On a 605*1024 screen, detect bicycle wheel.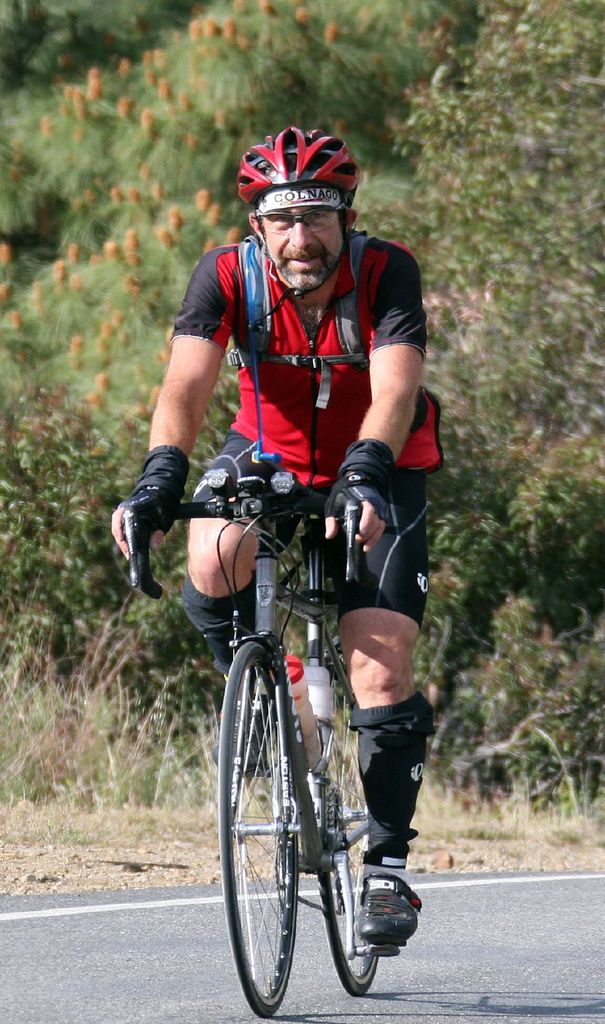
bbox=(220, 661, 328, 1005).
